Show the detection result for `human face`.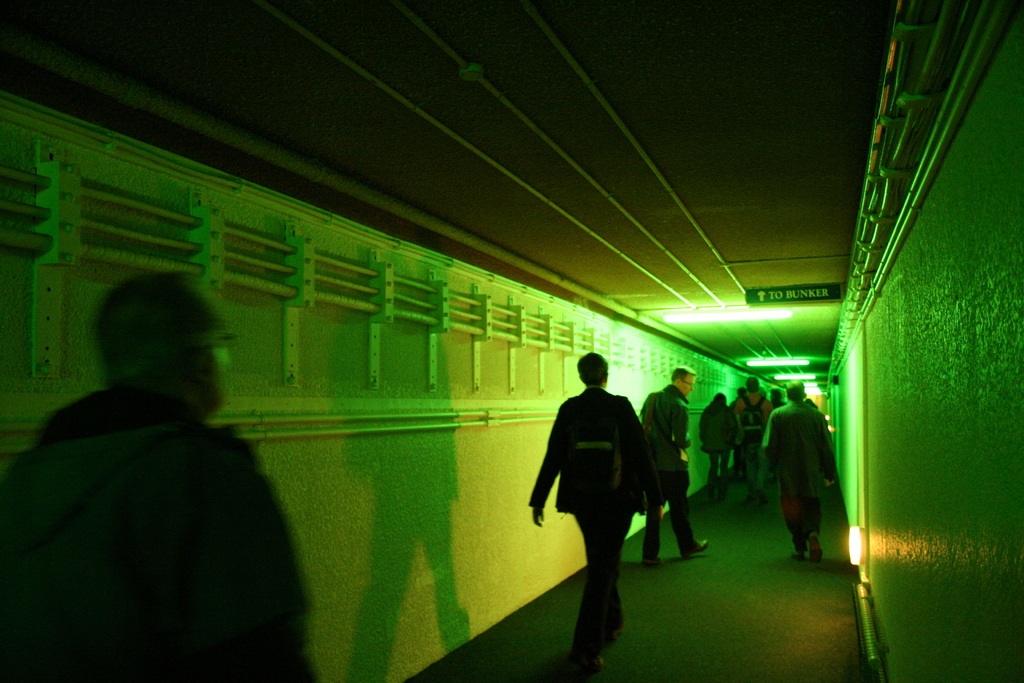
682:375:698:395.
